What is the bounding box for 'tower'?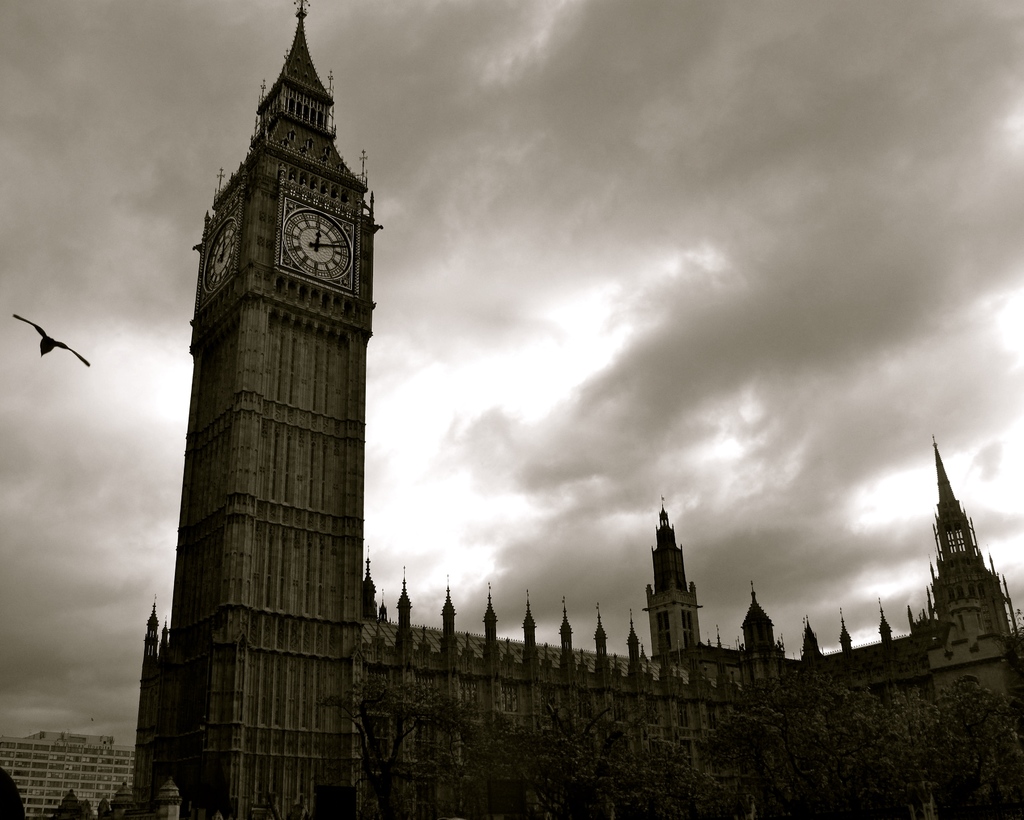
pyautogui.locateOnScreen(135, 0, 387, 819).
